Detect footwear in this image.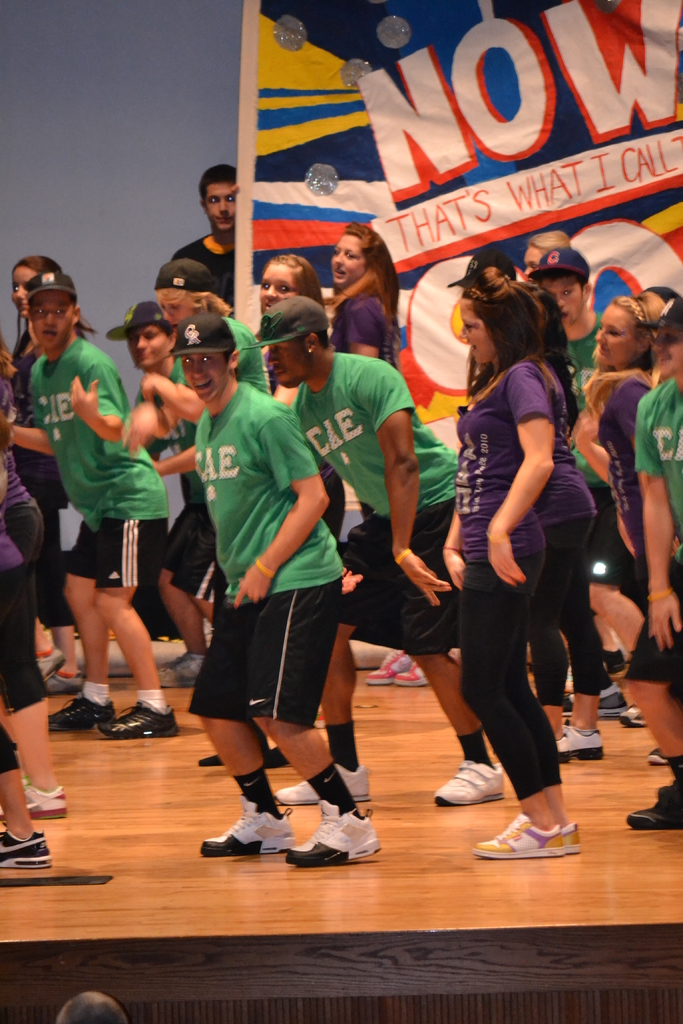
Detection: crop(429, 756, 509, 810).
